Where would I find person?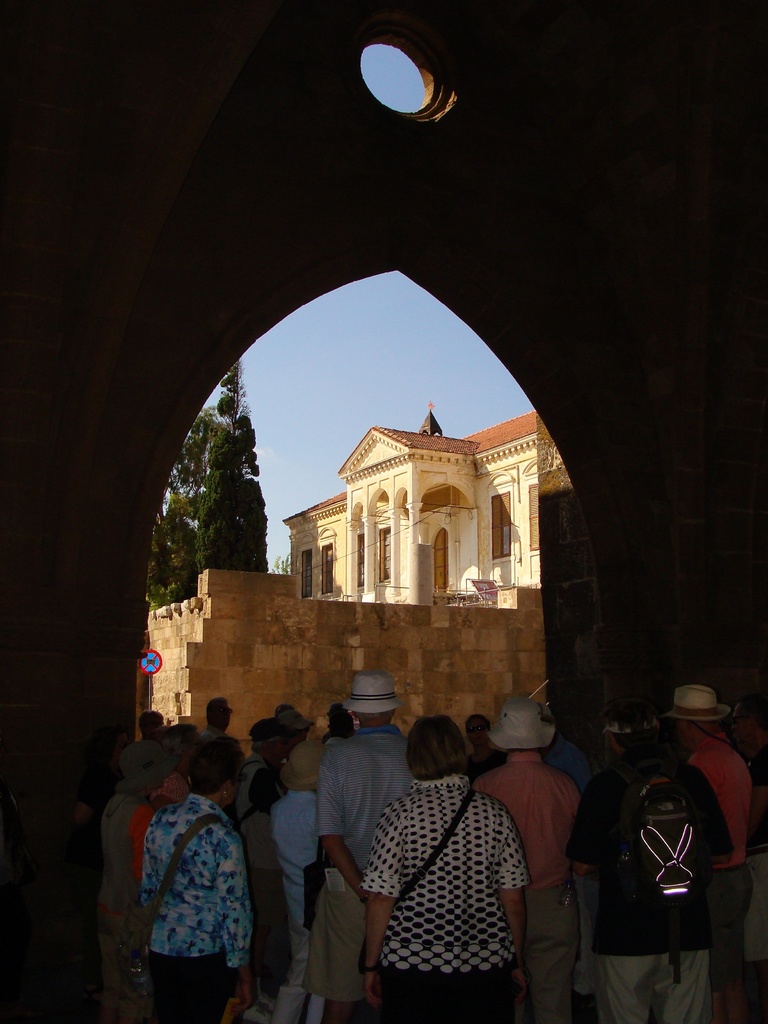
At box=[126, 733, 262, 1005].
